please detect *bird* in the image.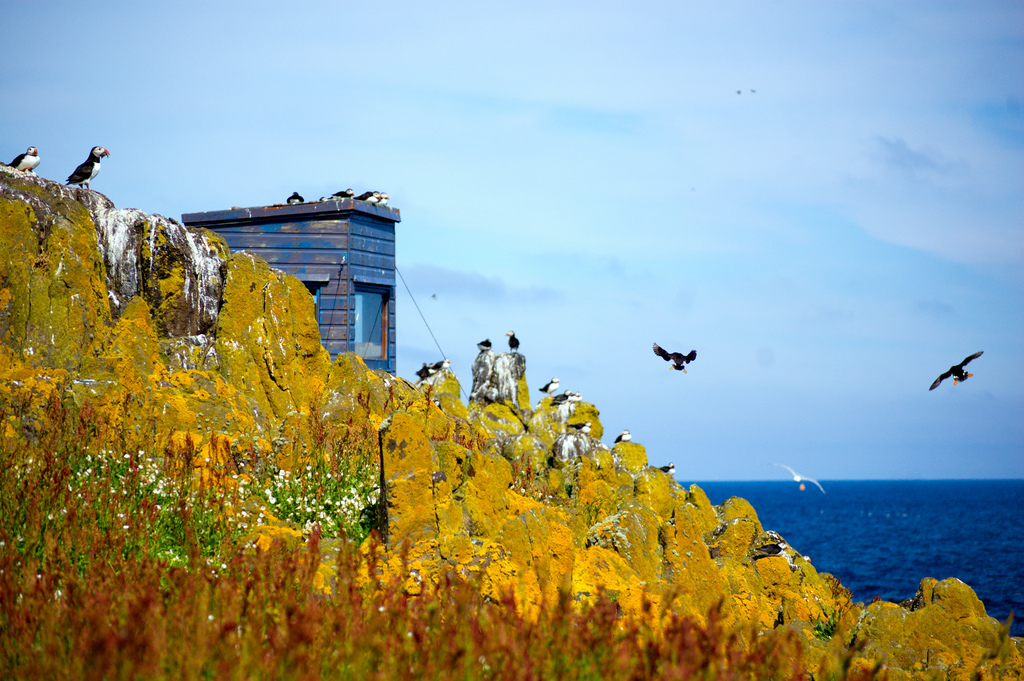
[x1=7, y1=145, x2=42, y2=175].
